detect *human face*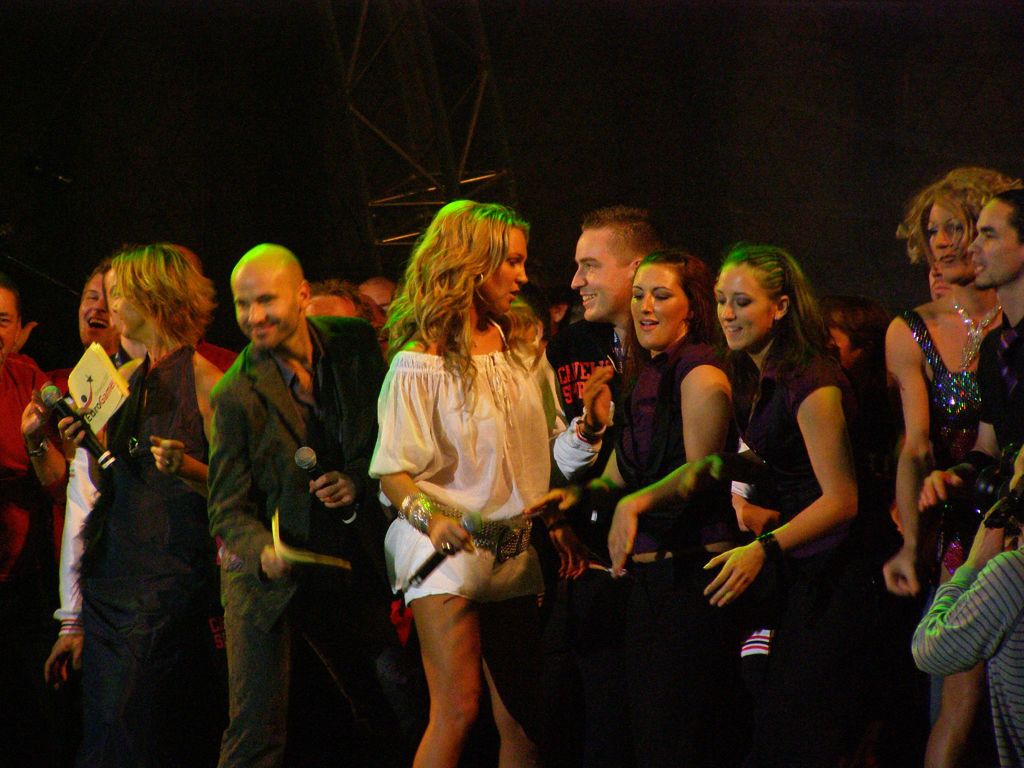
detection(308, 298, 365, 321)
